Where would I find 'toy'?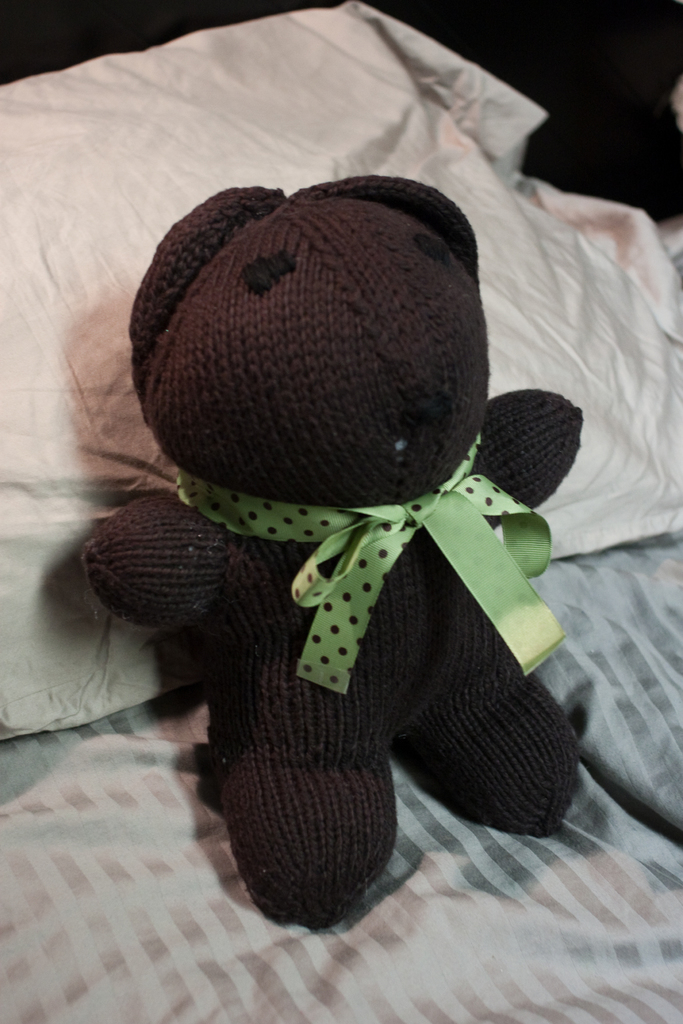
At {"x1": 100, "y1": 156, "x2": 591, "y2": 936}.
